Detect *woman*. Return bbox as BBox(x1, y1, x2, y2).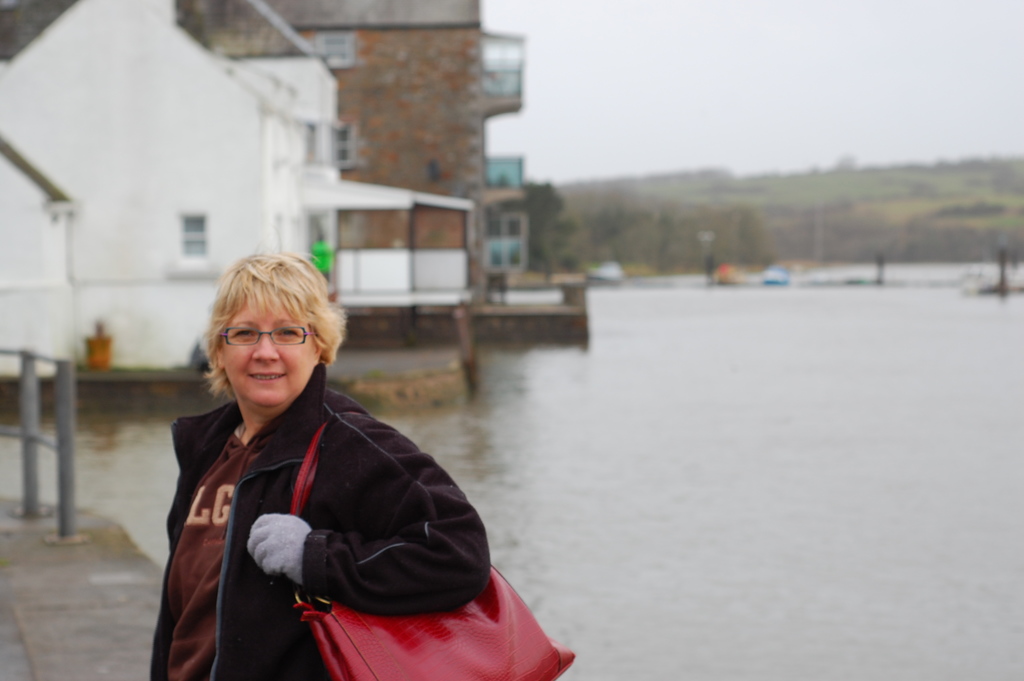
BBox(140, 252, 498, 680).
